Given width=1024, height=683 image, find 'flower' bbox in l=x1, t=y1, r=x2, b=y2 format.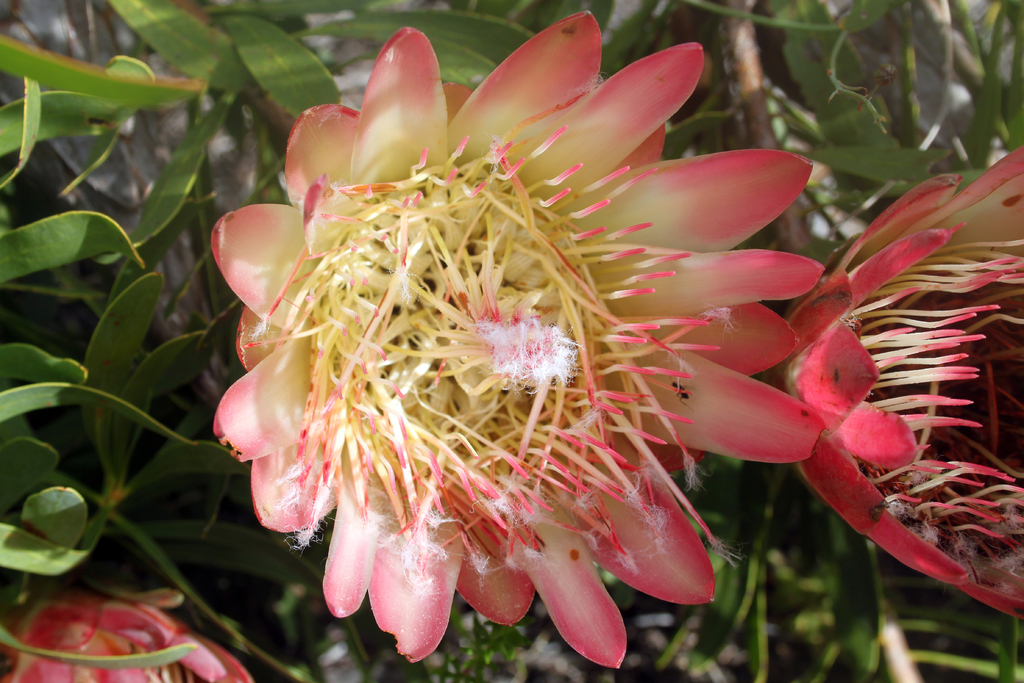
l=214, t=40, r=809, b=660.
